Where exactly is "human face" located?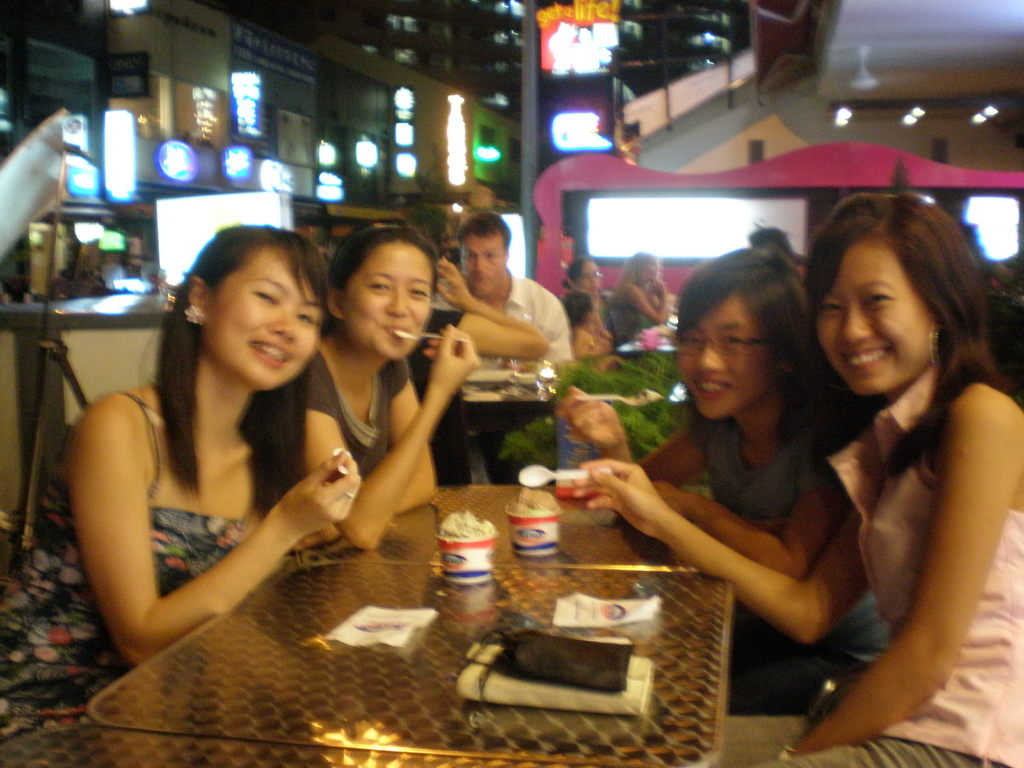
Its bounding box is rect(212, 241, 317, 388).
